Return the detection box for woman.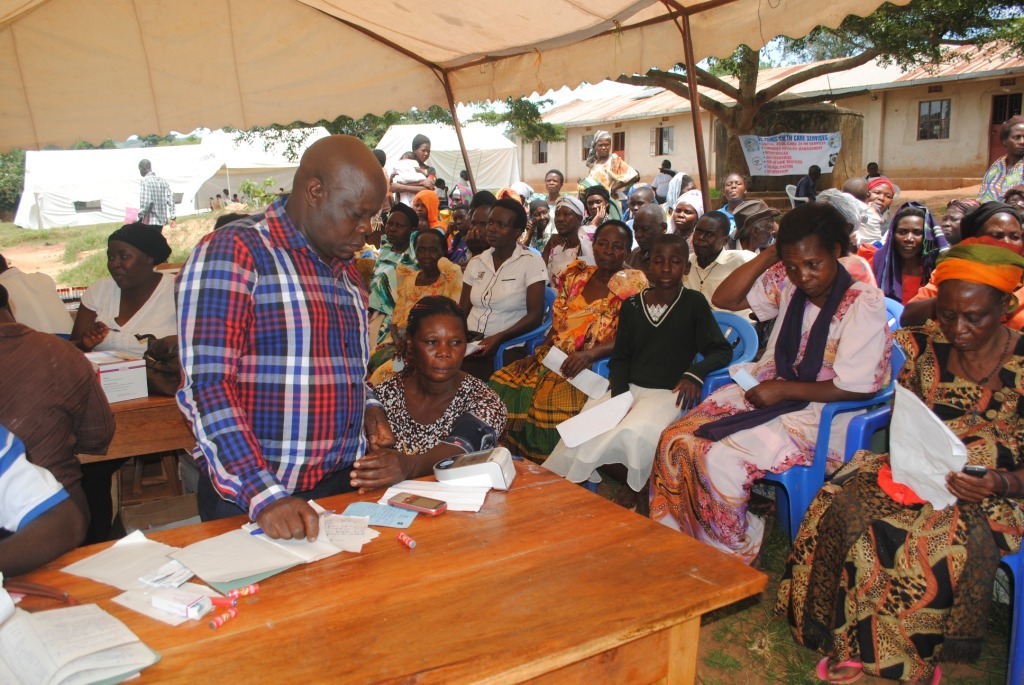
region(542, 195, 585, 292).
